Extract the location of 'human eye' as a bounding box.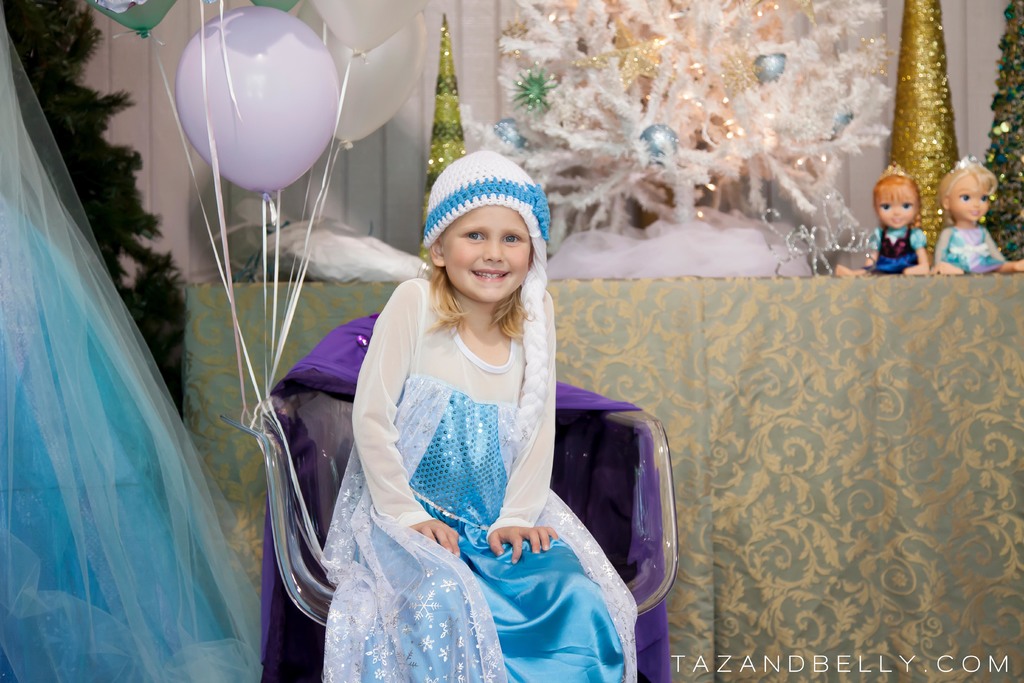
rect(876, 198, 892, 213).
